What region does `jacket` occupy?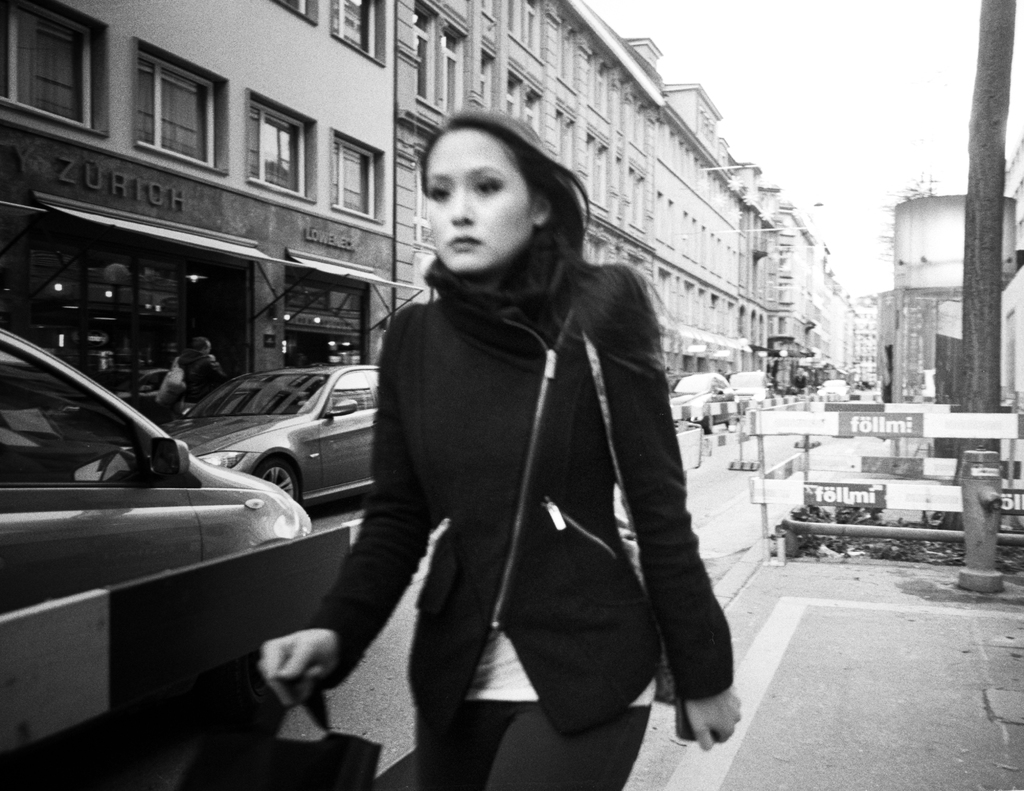
select_region(321, 163, 728, 726).
